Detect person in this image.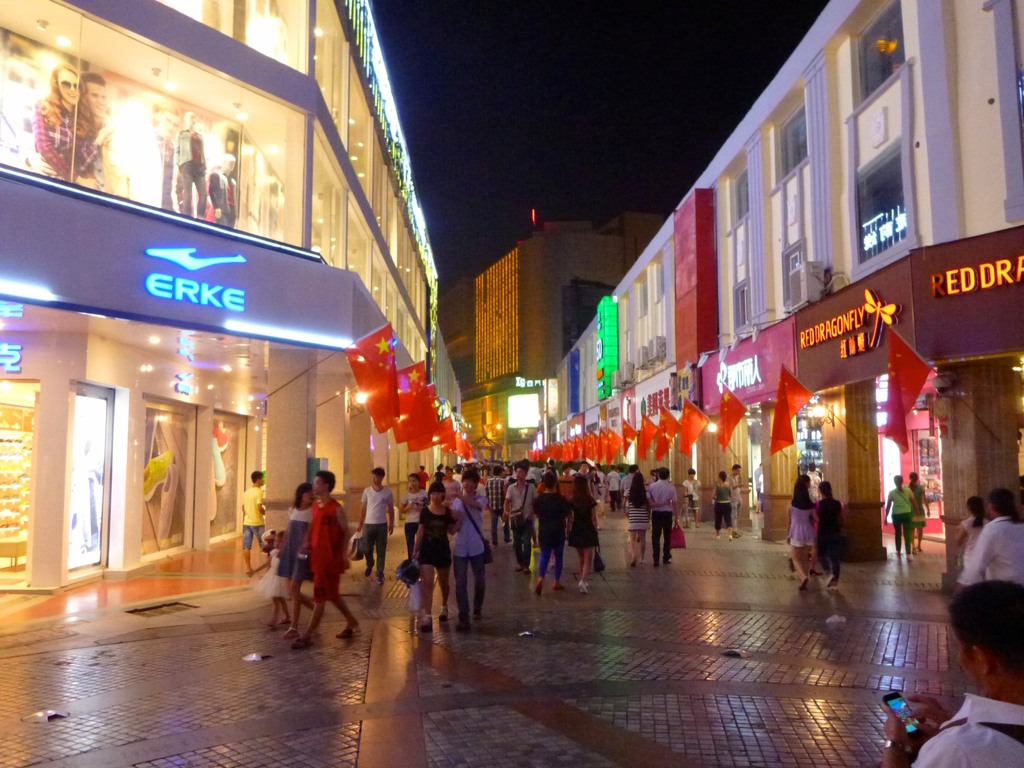
Detection: locate(952, 488, 990, 574).
